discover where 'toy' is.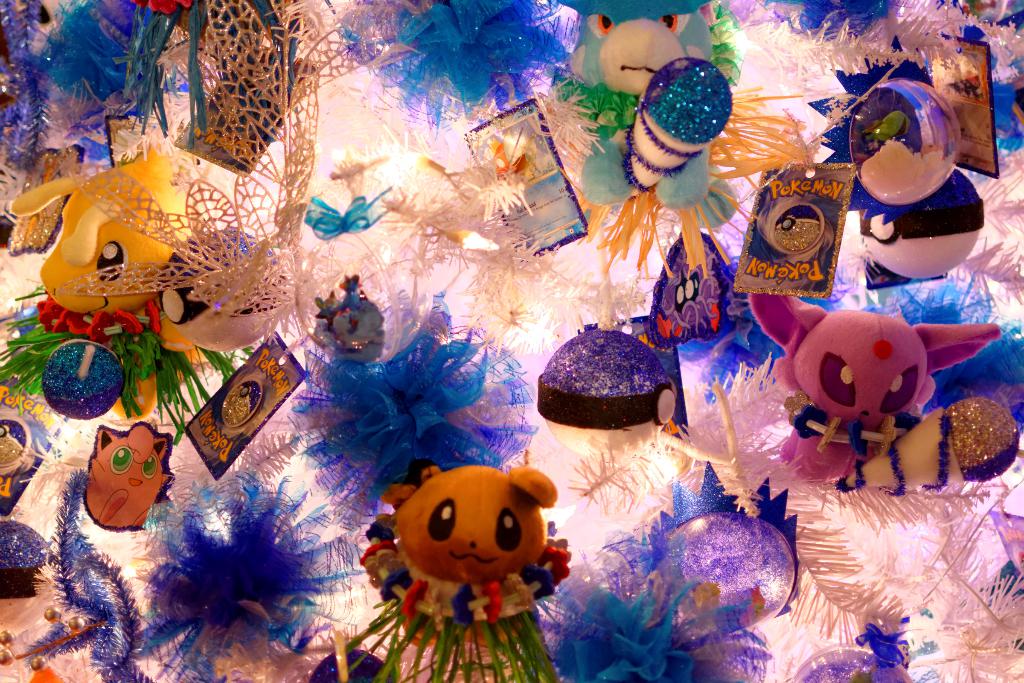
Discovered at left=845, top=80, right=965, bottom=205.
